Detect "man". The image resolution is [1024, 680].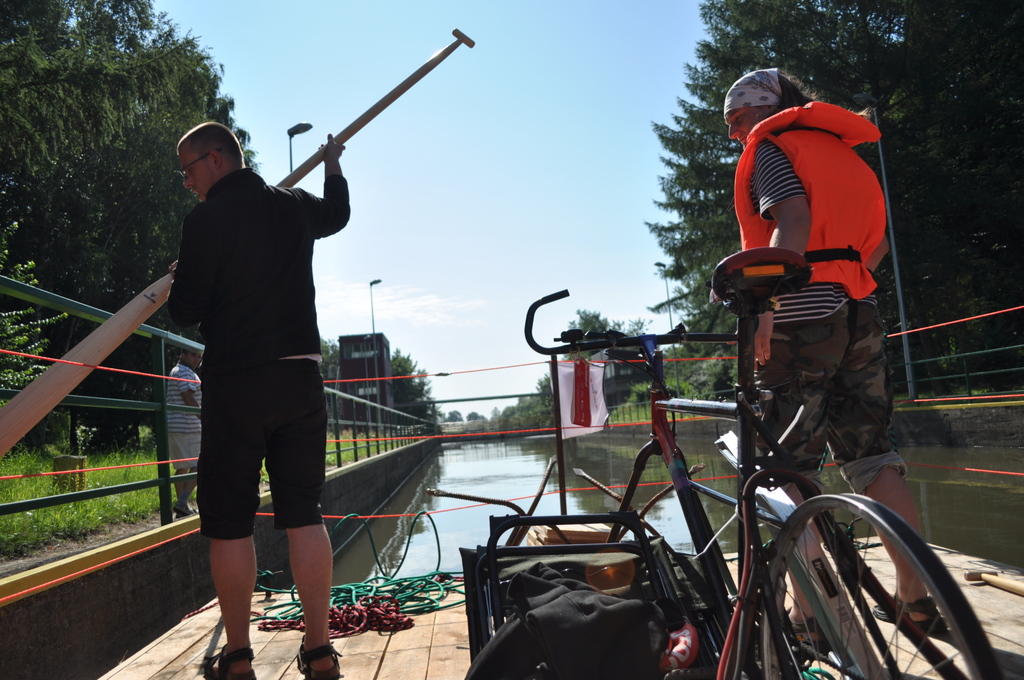
BBox(716, 68, 950, 653).
